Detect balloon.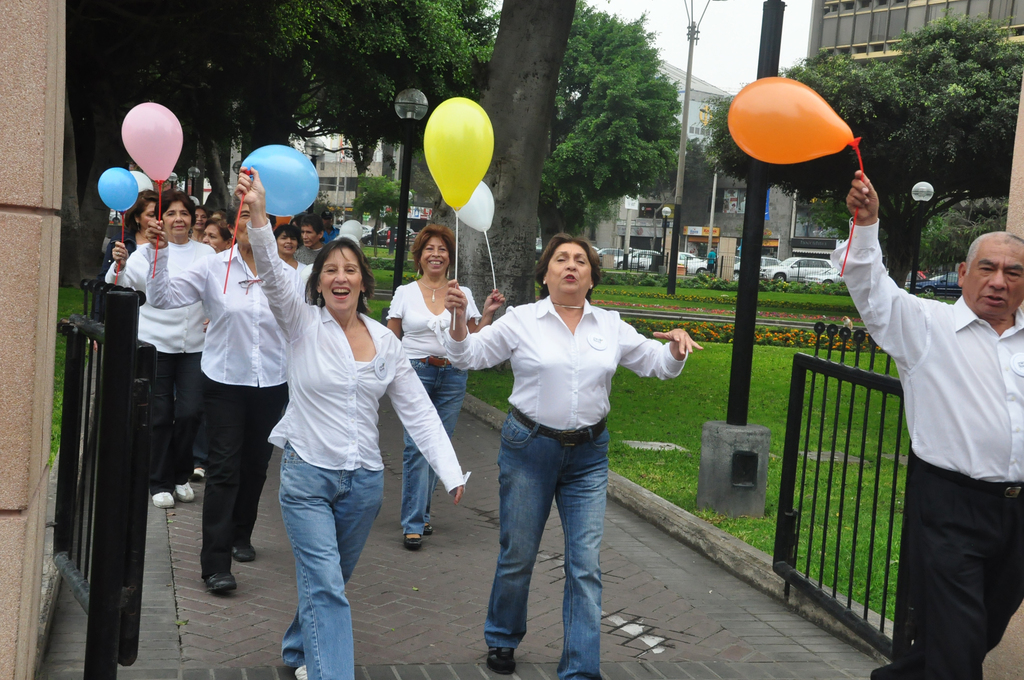
Detected at crop(454, 179, 492, 229).
